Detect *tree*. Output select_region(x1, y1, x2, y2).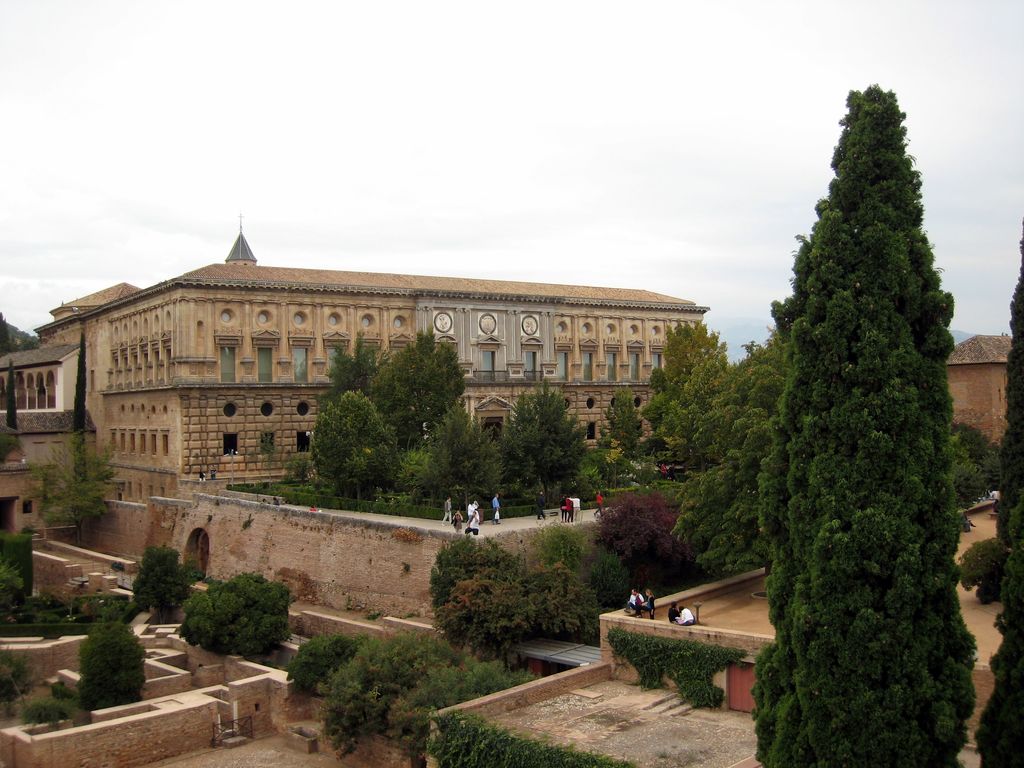
select_region(305, 324, 392, 446).
